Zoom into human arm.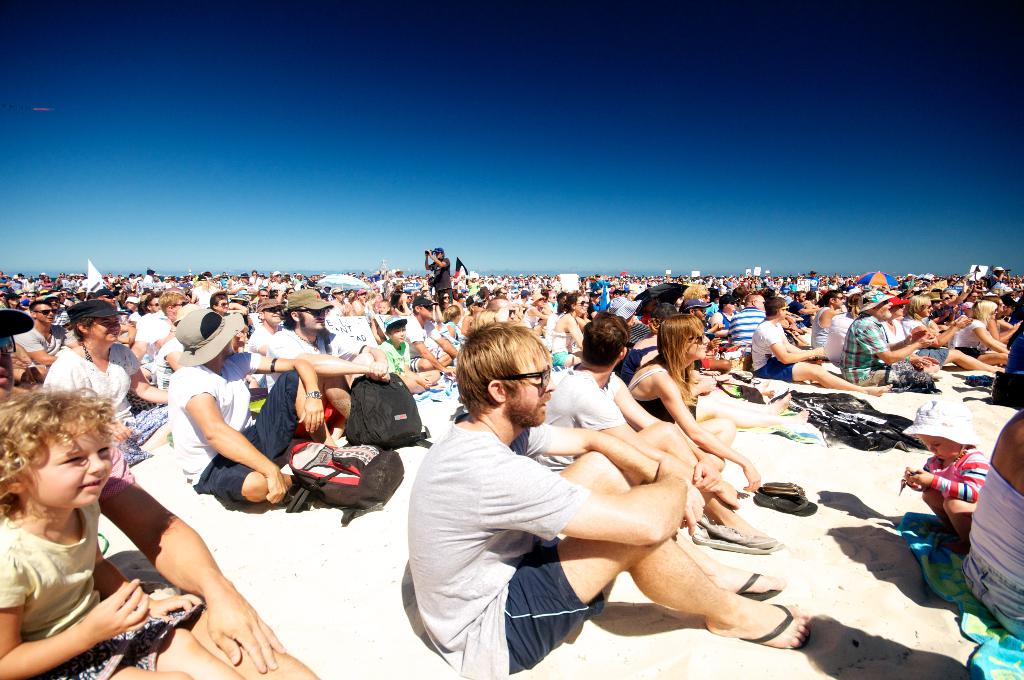
Zoom target: (left=331, top=325, right=402, bottom=382).
